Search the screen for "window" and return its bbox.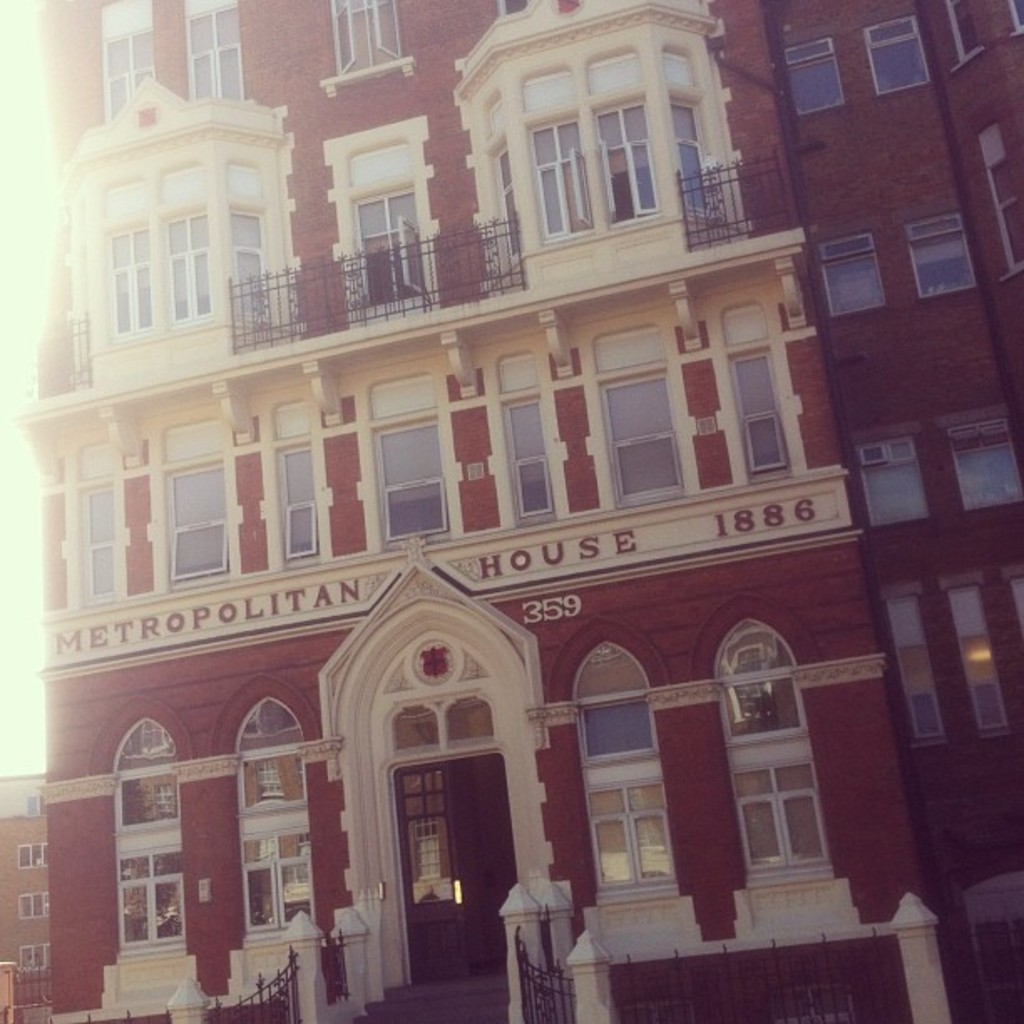
Found: [818,233,887,326].
